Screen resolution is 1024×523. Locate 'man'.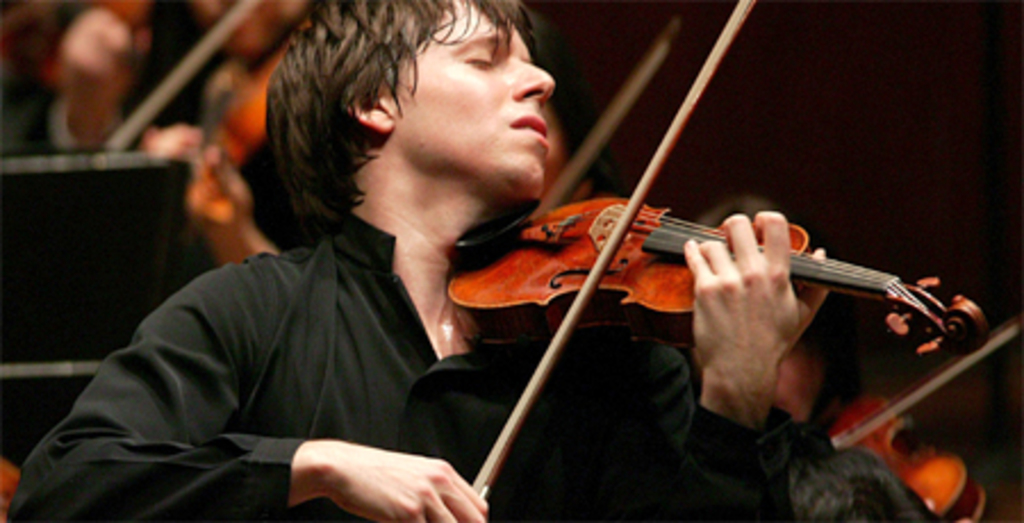
x1=212, y1=0, x2=808, y2=498.
